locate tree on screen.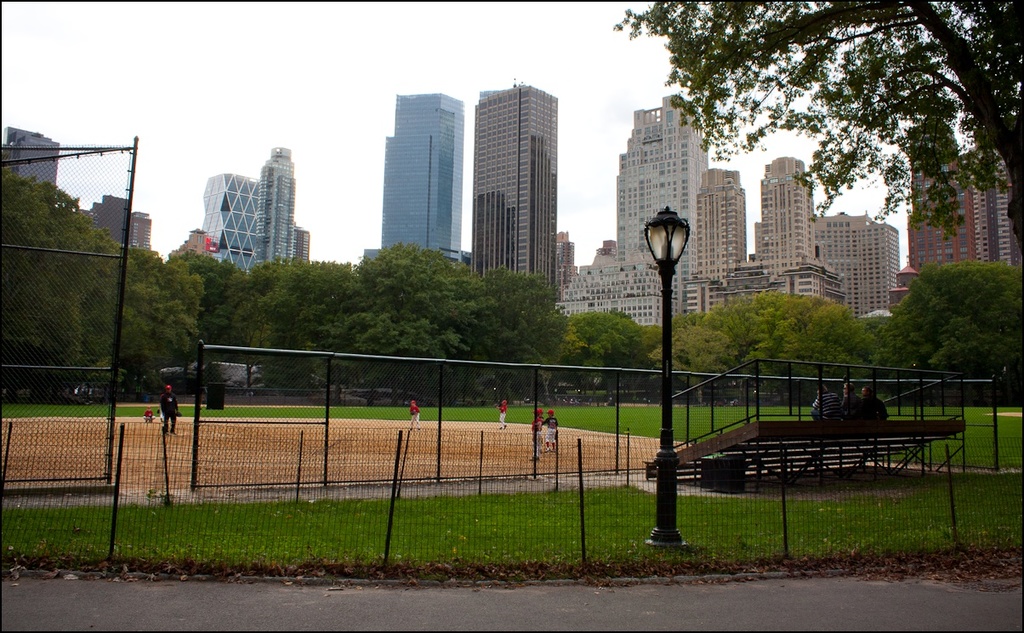
On screen at 192:252:249:391.
